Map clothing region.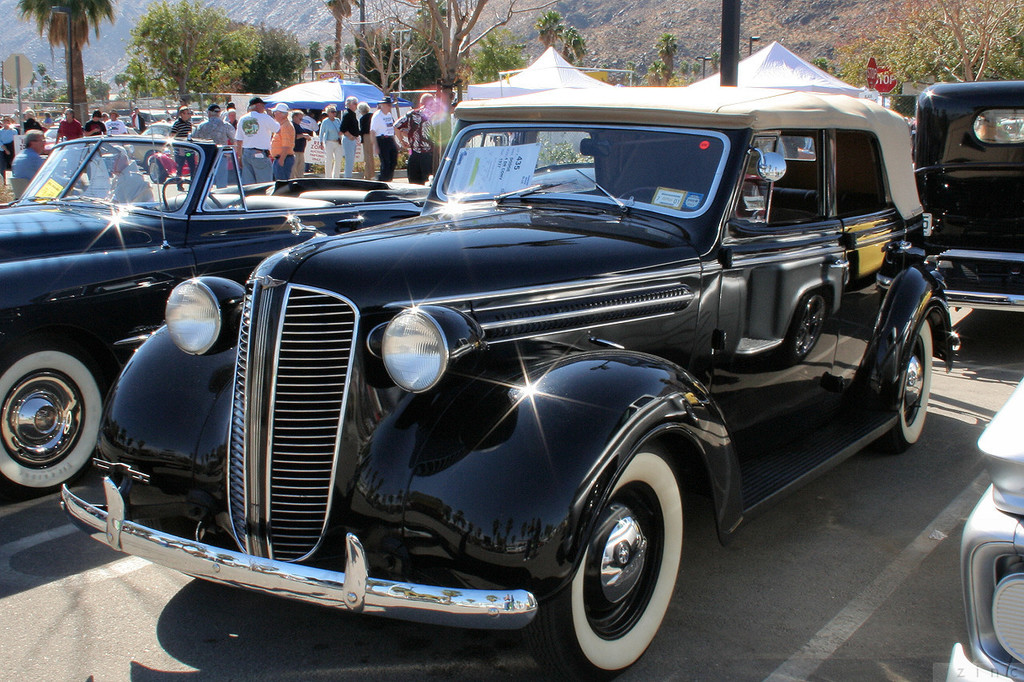
Mapped to 342/108/356/178.
